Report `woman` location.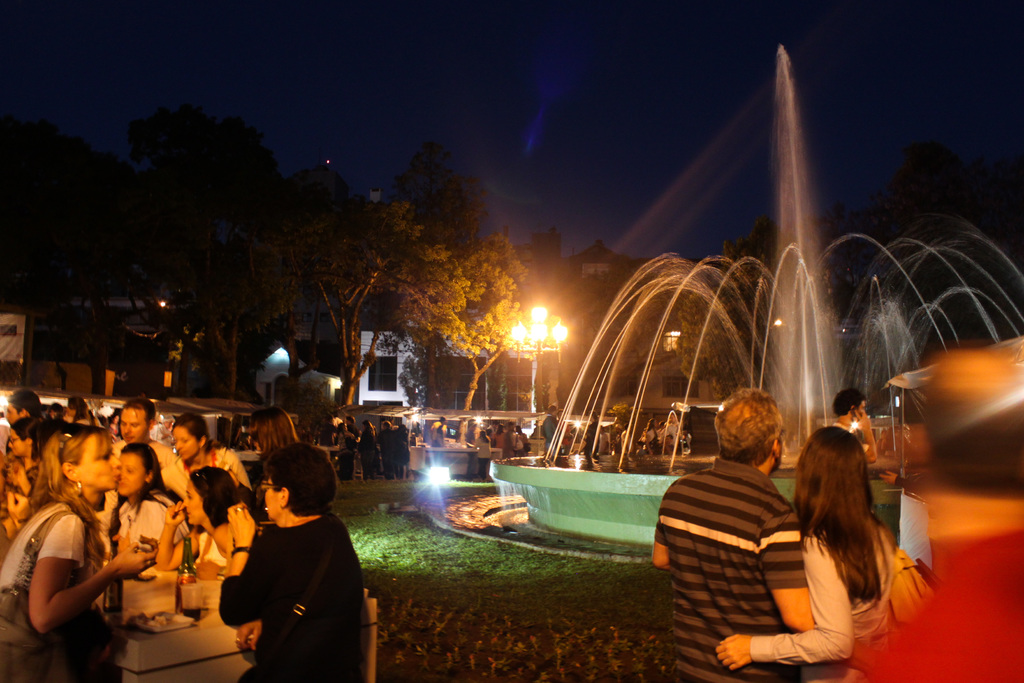
Report: [left=472, top=431, right=493, bottom=481].
